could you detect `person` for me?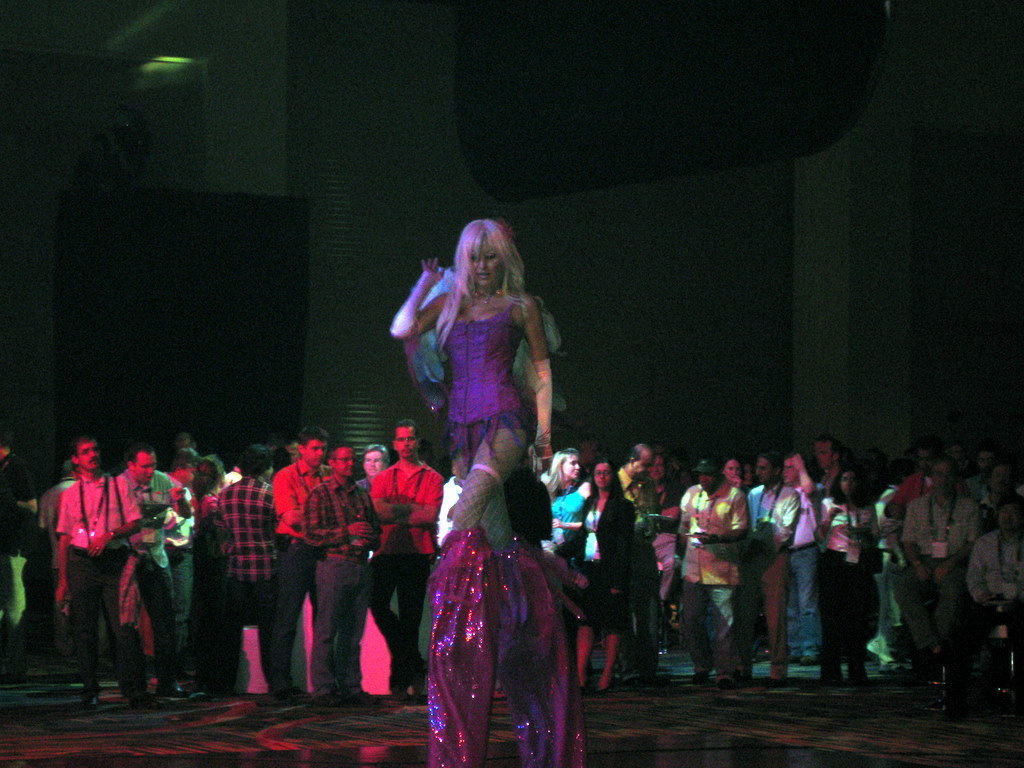
Detection result: select_region(392, 215, 587, 767).
